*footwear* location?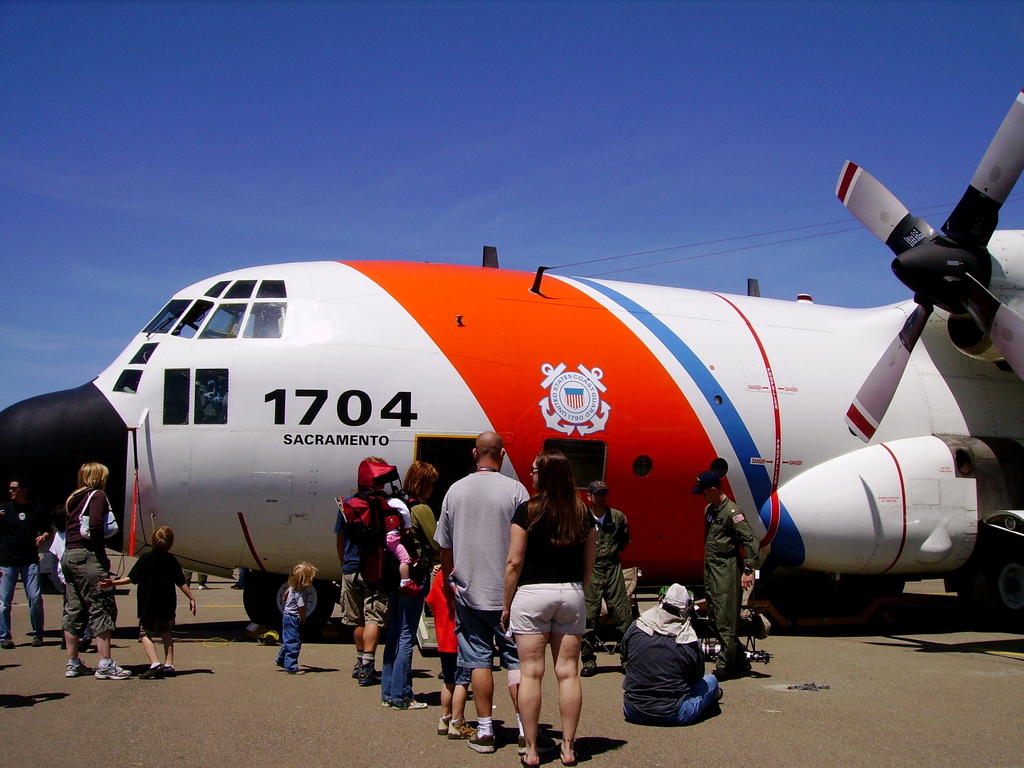
bbox=(380, 699, 396, 708)
